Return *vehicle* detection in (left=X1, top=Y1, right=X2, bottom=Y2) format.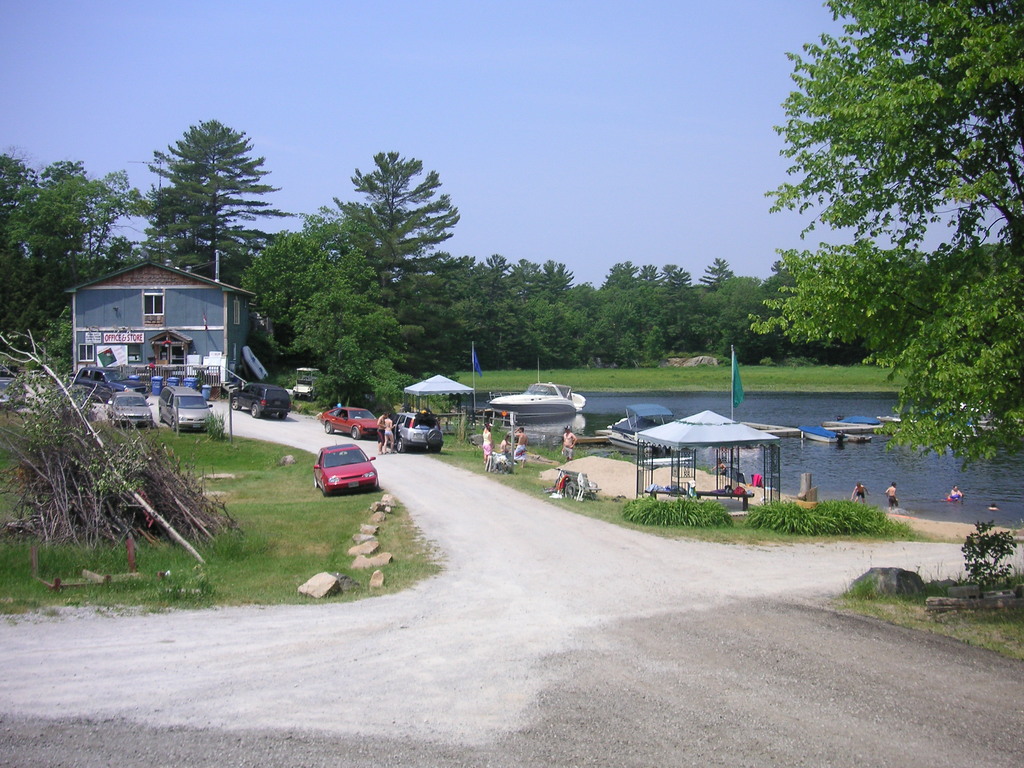
(left=479, top=381, right=587, bottom=414).
